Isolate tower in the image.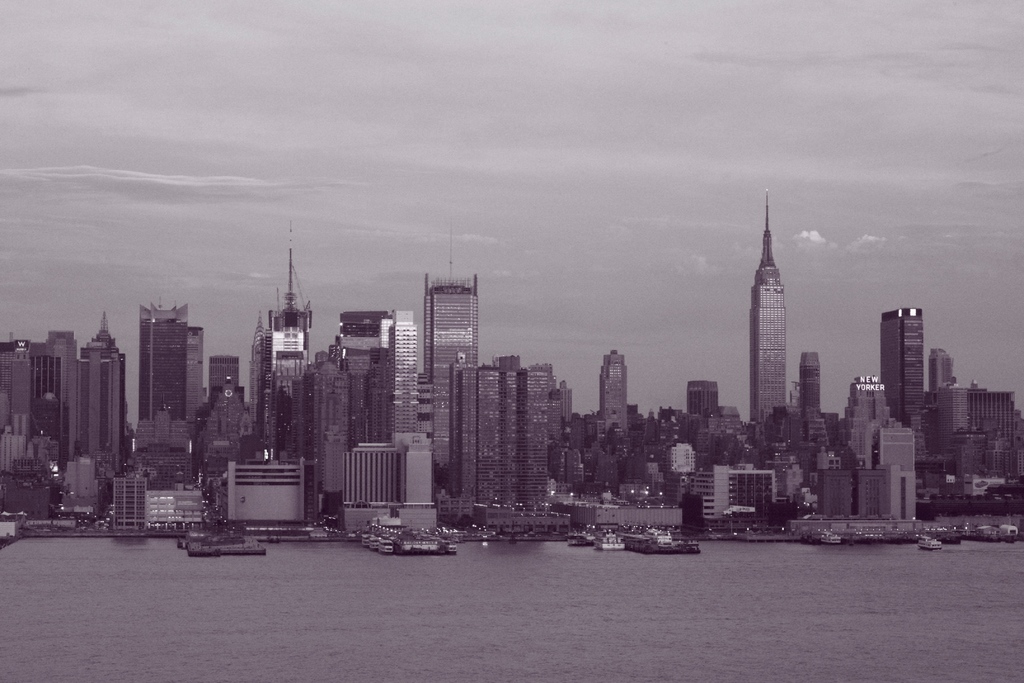
Isolated region: <bbox>393, 309, 429, 450</bbox>.
